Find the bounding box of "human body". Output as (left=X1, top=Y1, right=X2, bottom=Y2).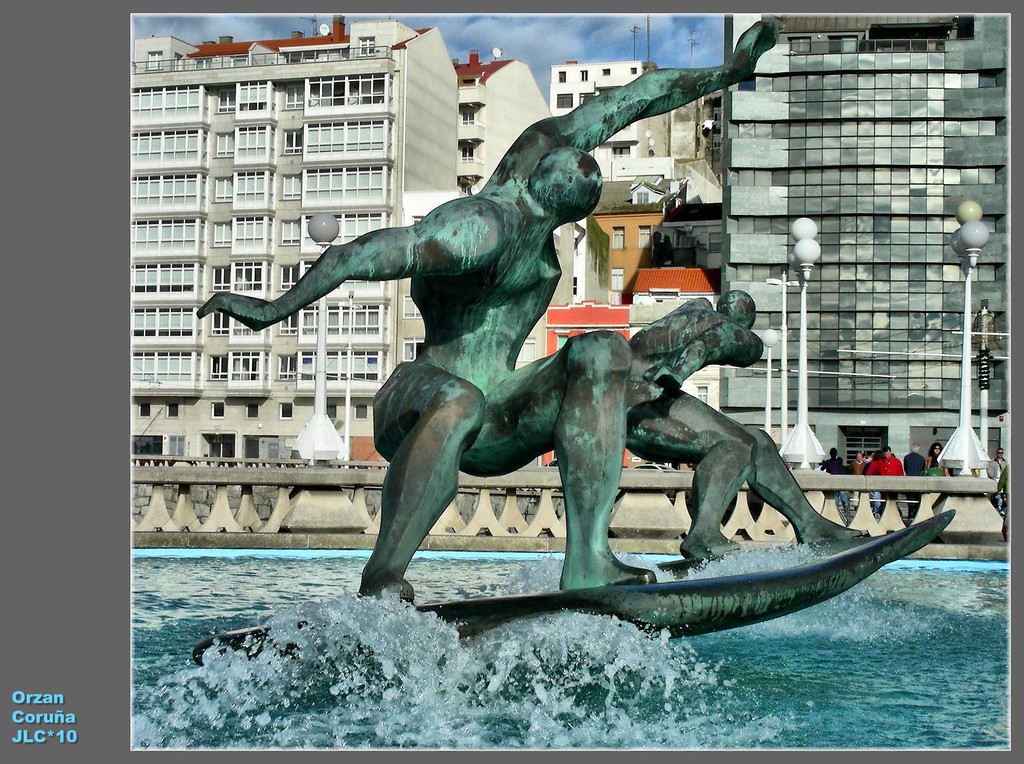
(left=927, top=441, right=947, bottom=474).
